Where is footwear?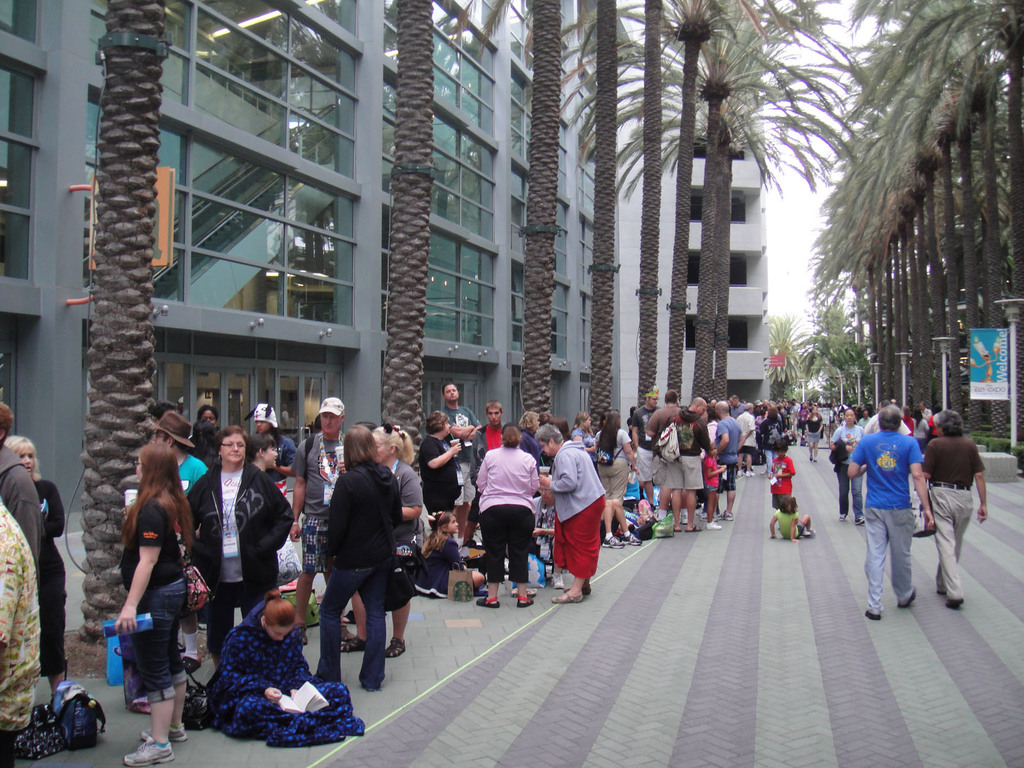
721:509:733:520.
